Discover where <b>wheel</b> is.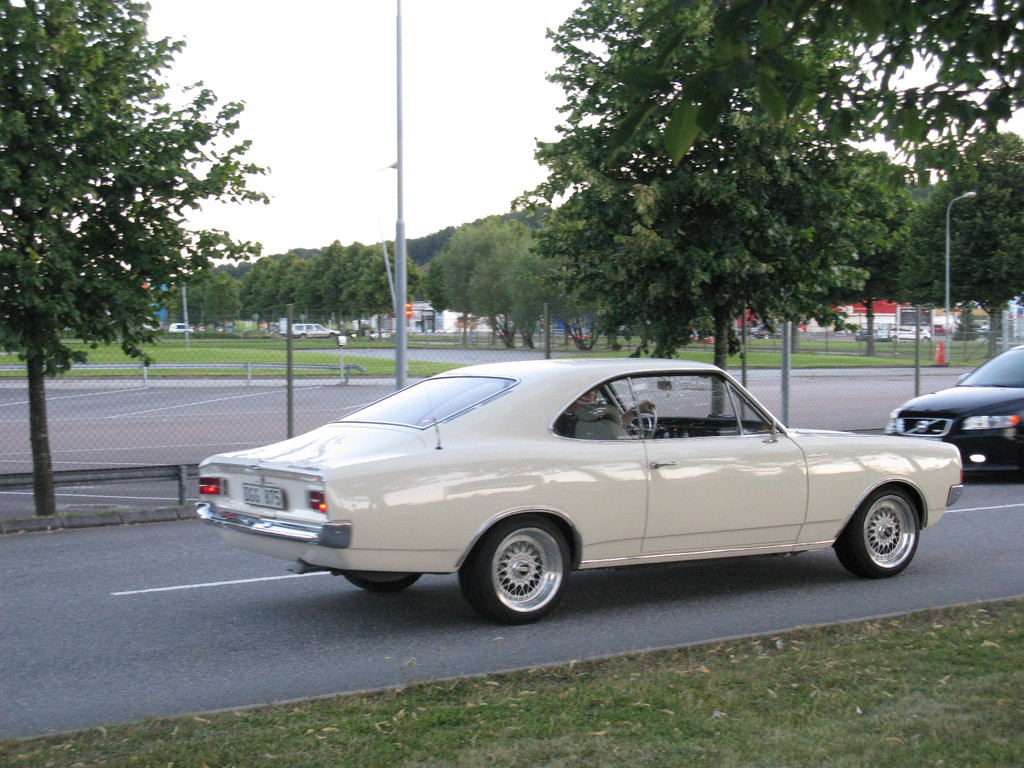
Discovered at (left=457, top=513, right=576, bottom=625).
